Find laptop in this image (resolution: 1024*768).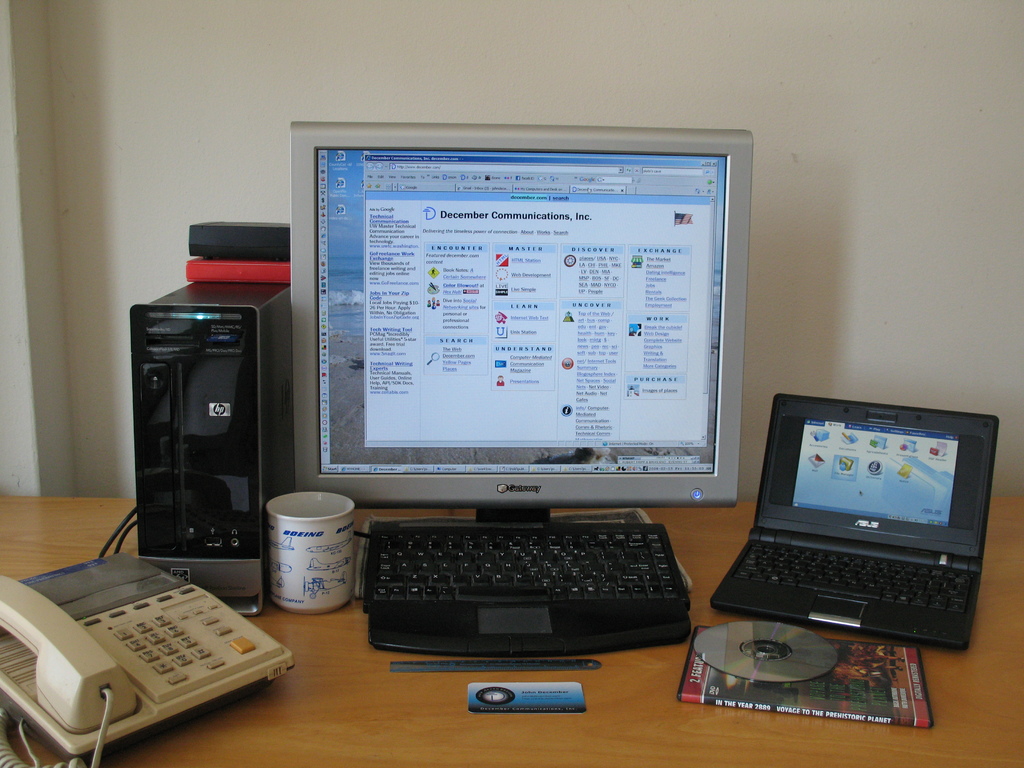
[x1=712, y1=398, x2=996, y2=672].
